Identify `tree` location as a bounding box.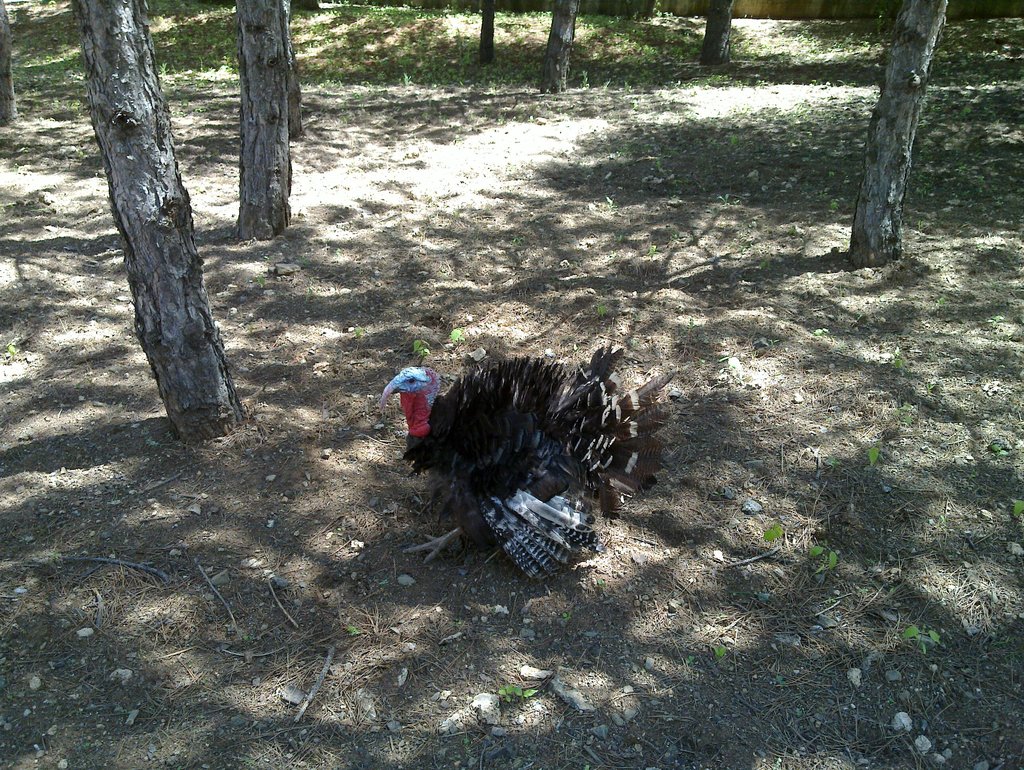
[230,0,293,247].
